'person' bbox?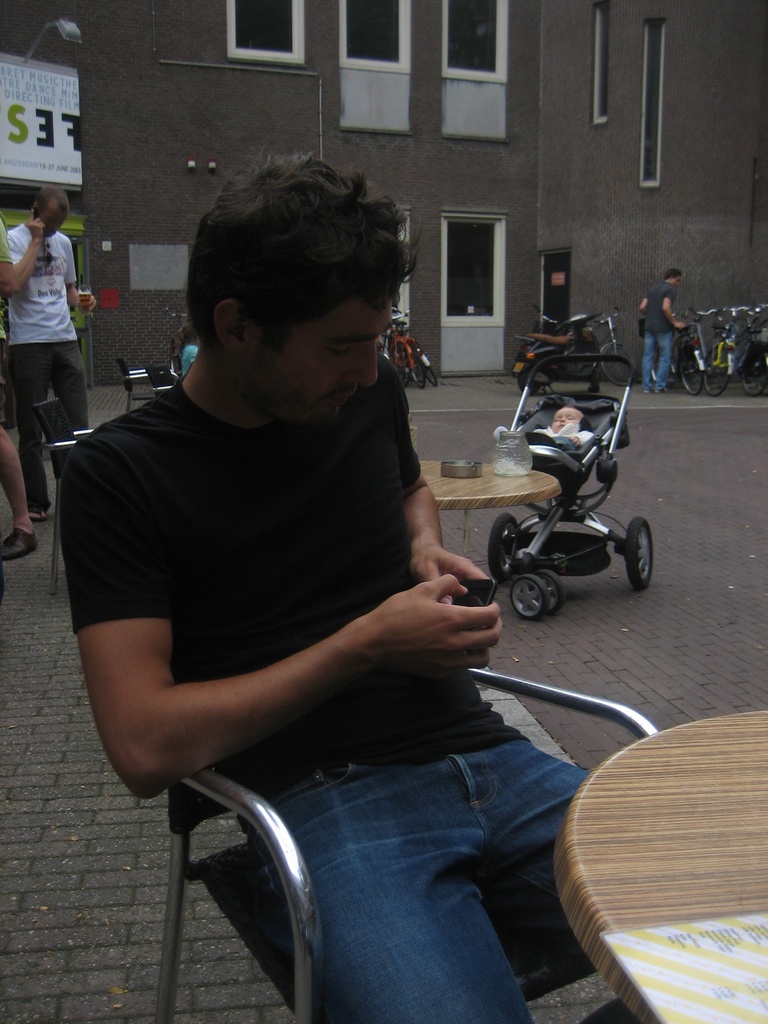
x1=51, y1=148, x2=649, y2=1023
